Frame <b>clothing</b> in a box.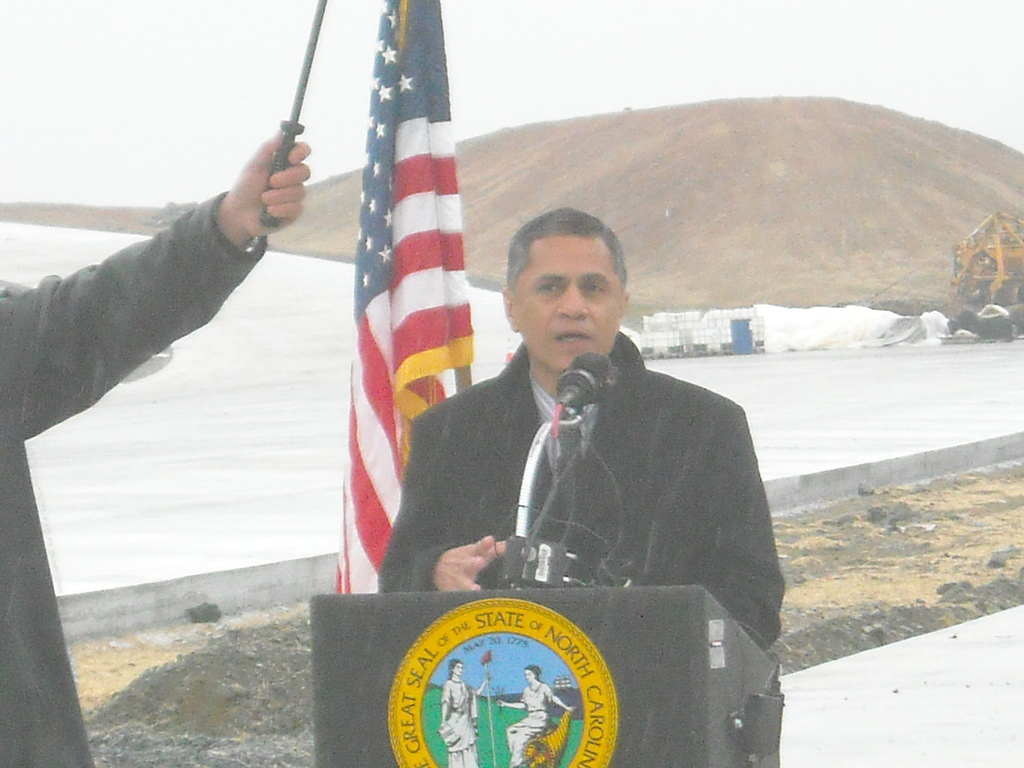
(445, 678, 477, 767).
